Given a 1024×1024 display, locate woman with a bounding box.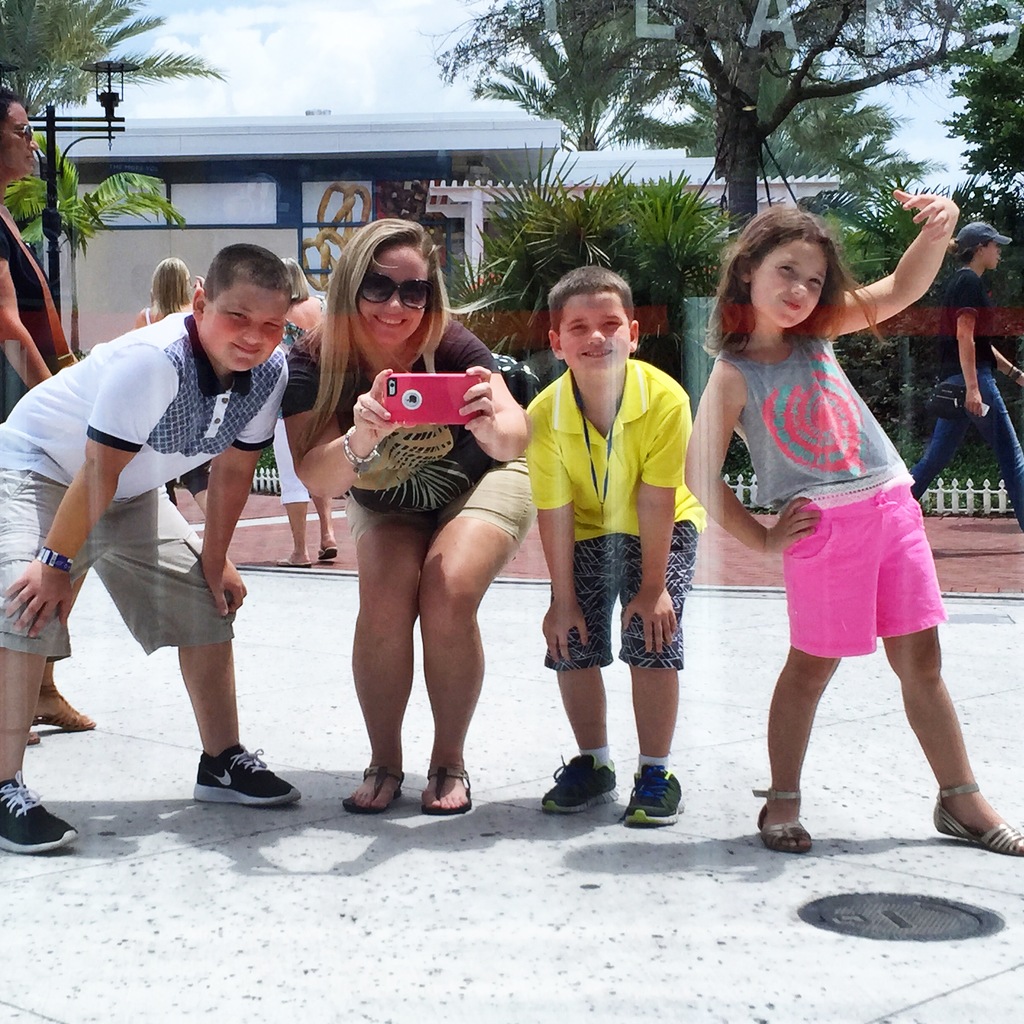
Located: bbox=(124, 252, 200, 338).
